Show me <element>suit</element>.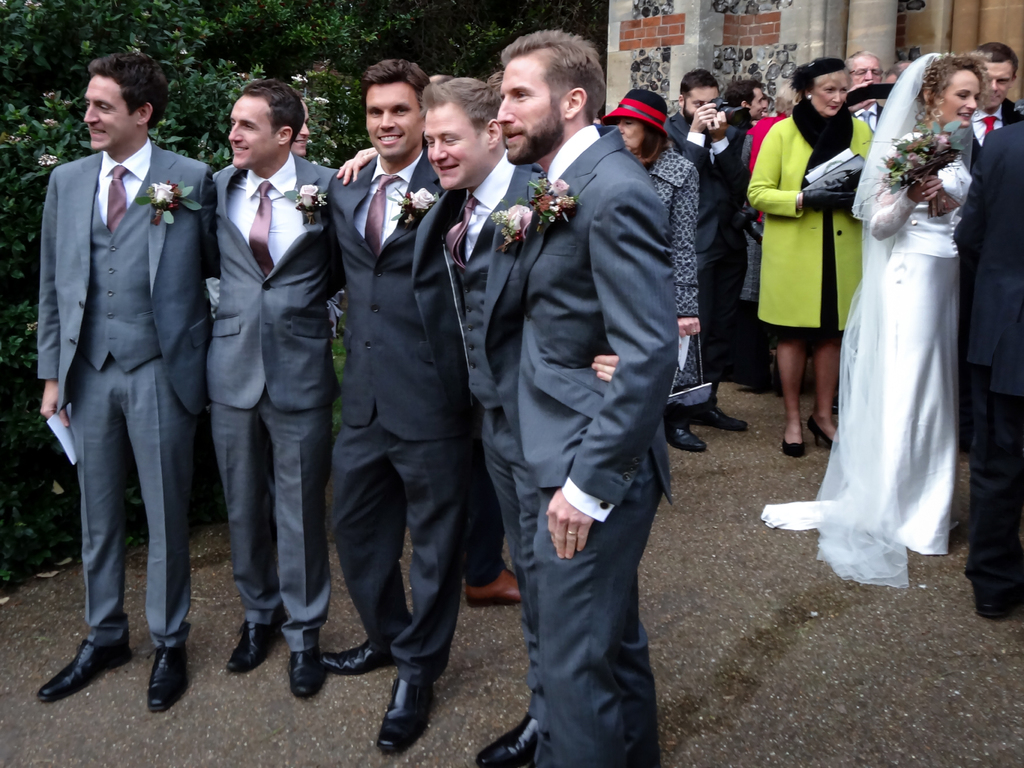
<element>suit</element> is here: bbox=[668, 112, 746, 425].
